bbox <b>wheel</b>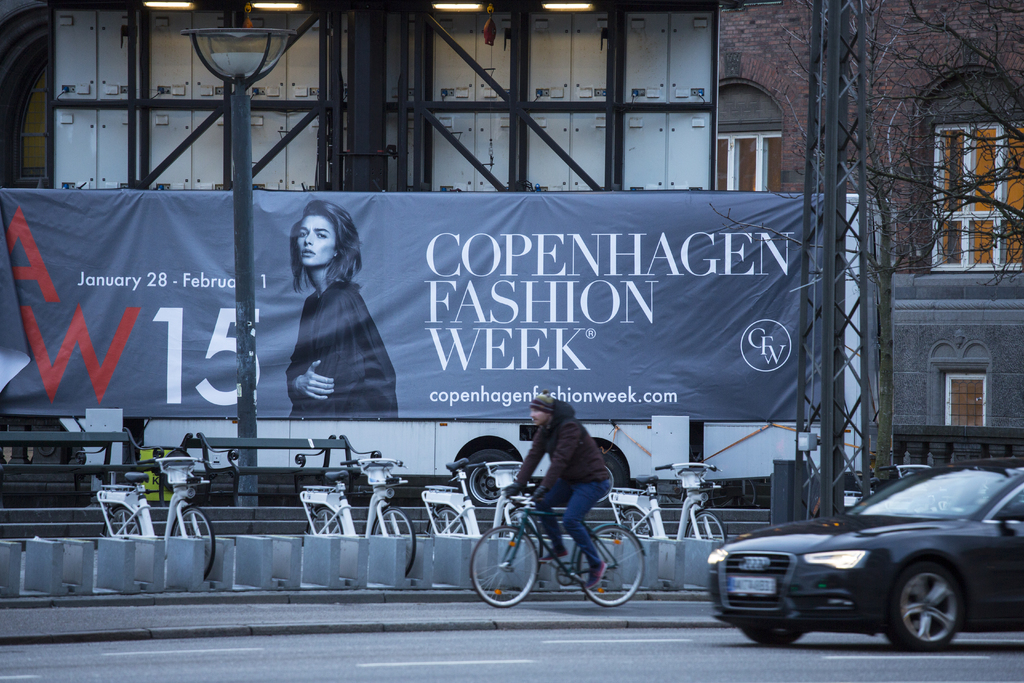
[x1=309, y1=506, x2=341, y2=534]
